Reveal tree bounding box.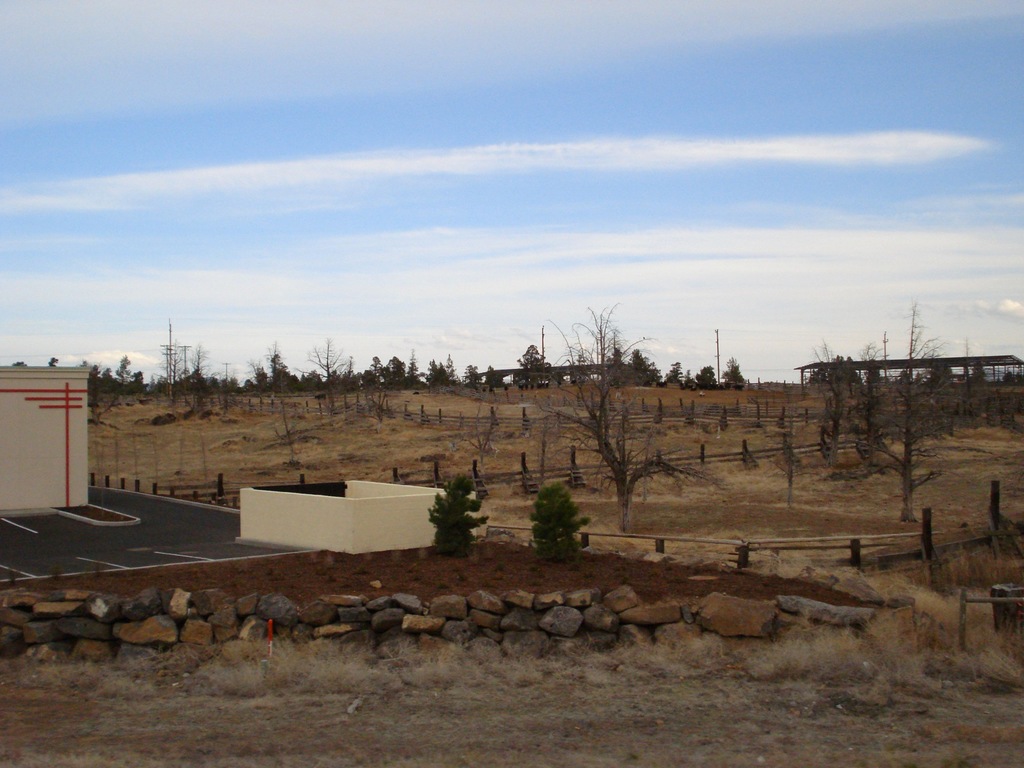
Revealed: (660,353,676,392).
